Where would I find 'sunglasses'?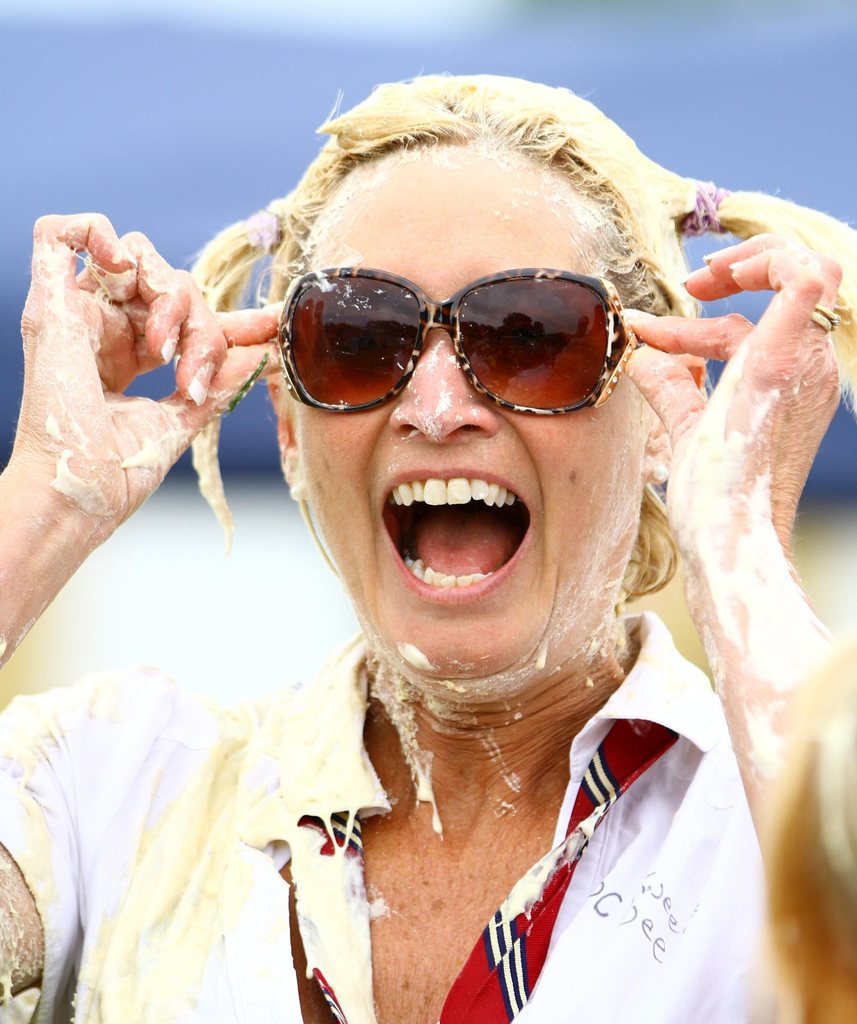
At box(275, 267, 640, 413).
